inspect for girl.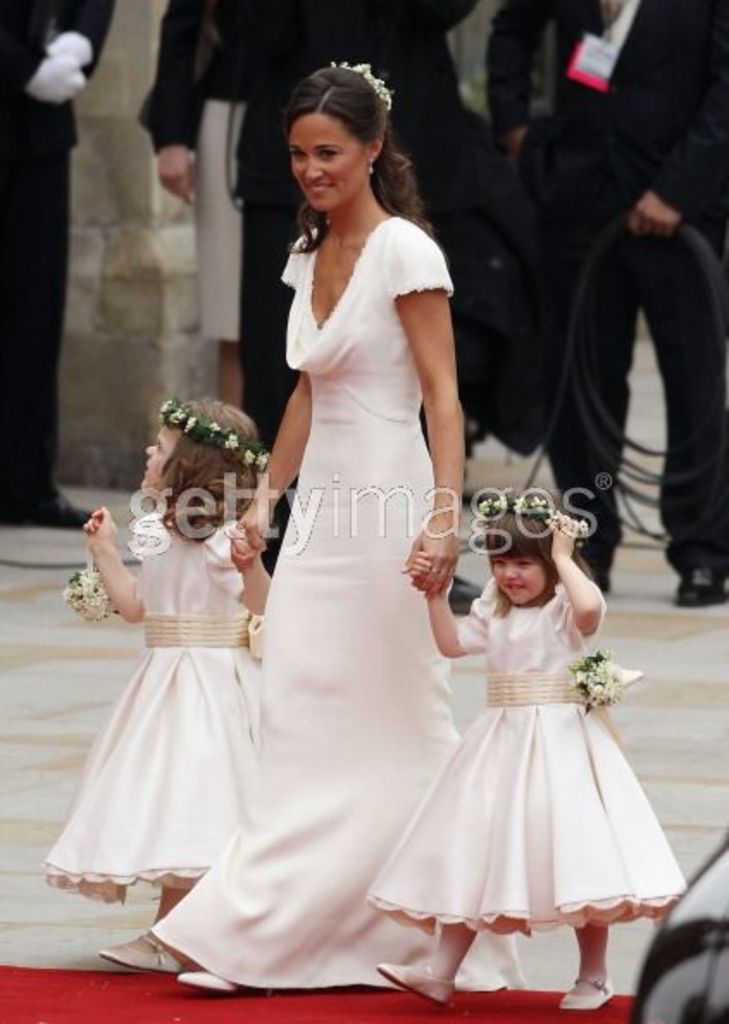
Inspection: [41,395,271,977].
